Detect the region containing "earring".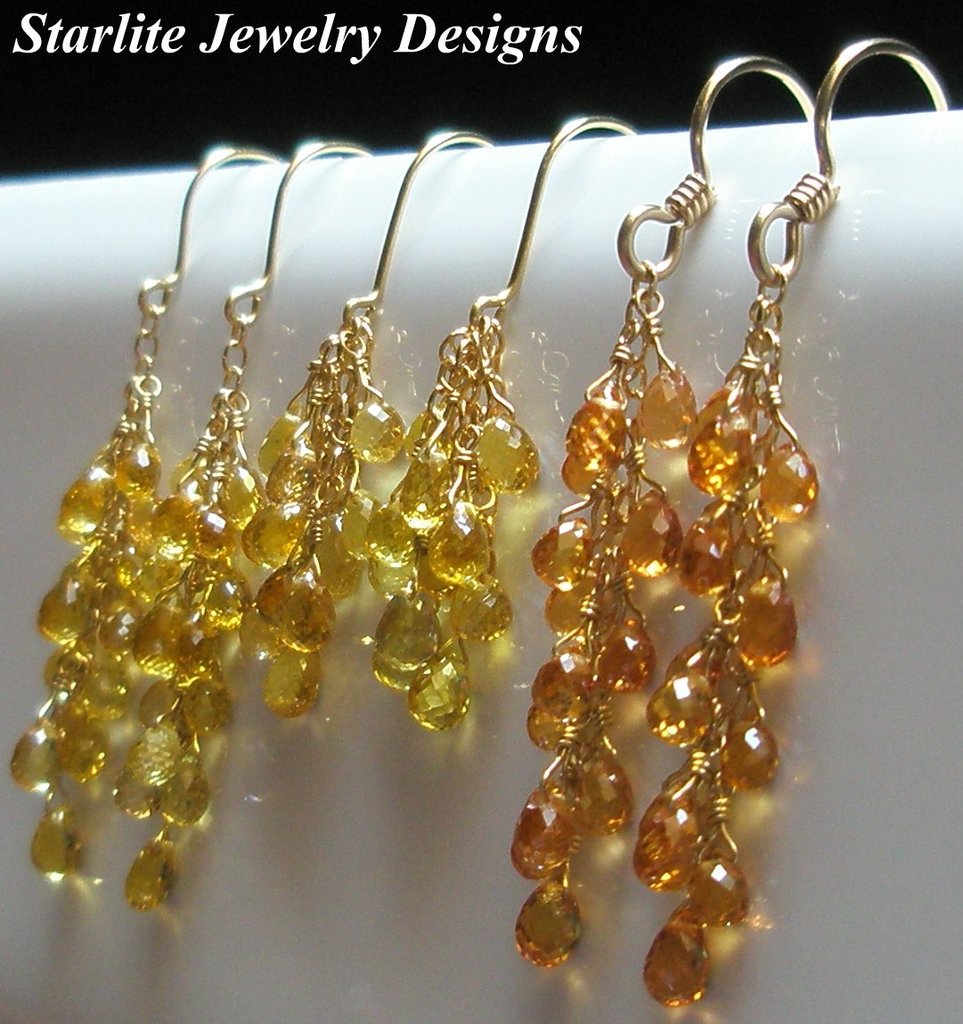
rect(357, 111, 640, 735).
